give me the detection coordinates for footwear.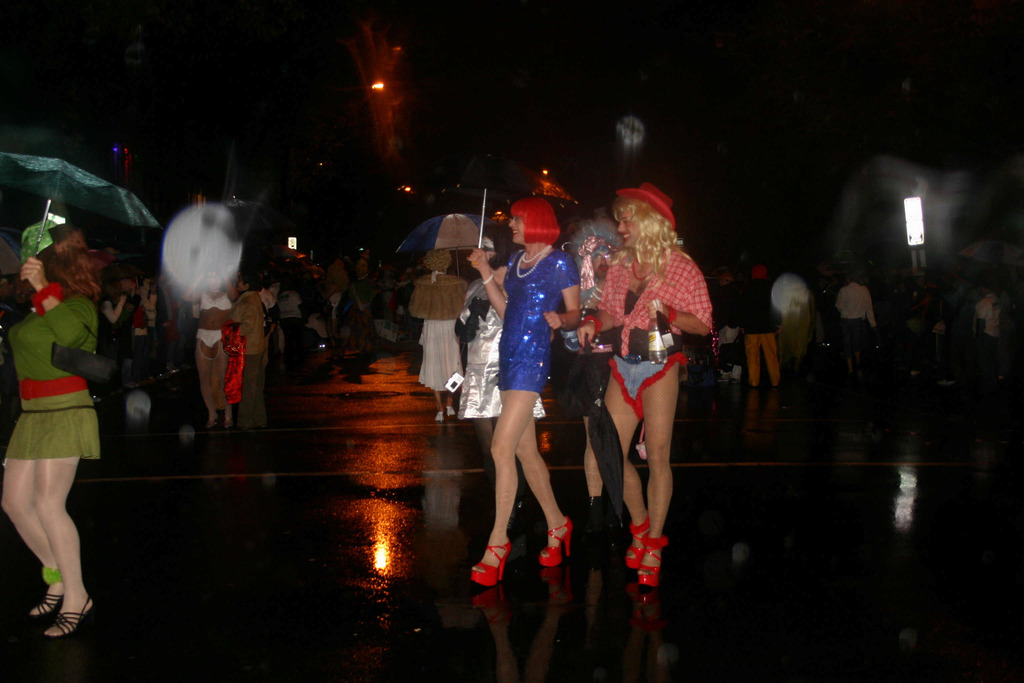
{"x1": 638, "y1": 531, "x2": 663, "y2": 588}.
